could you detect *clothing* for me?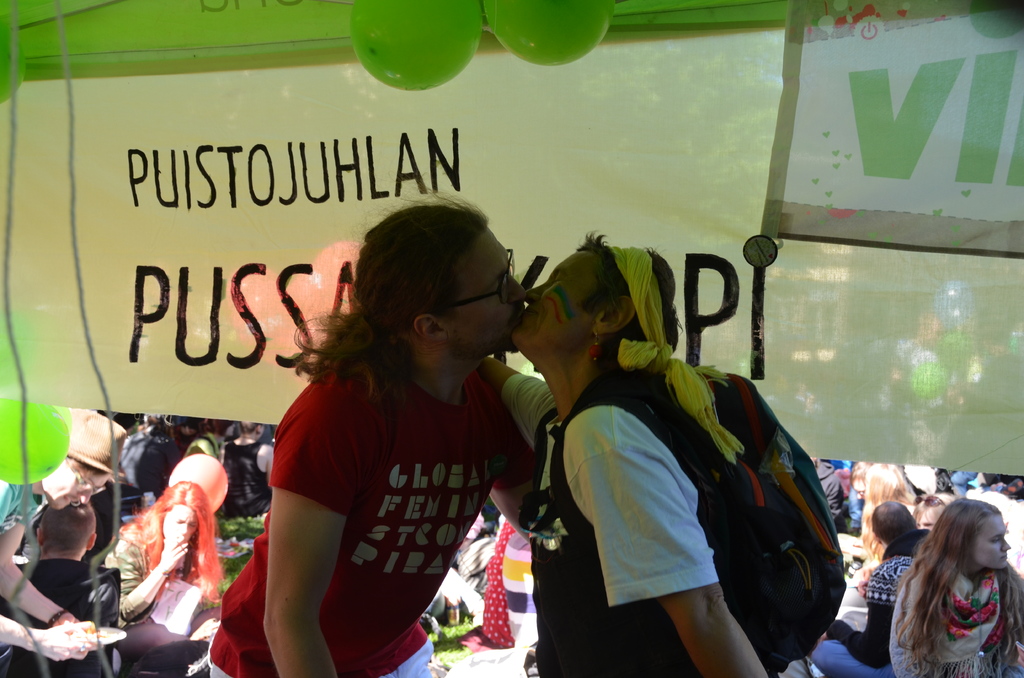
Detection result: rect(109, 526, 178, 609).
